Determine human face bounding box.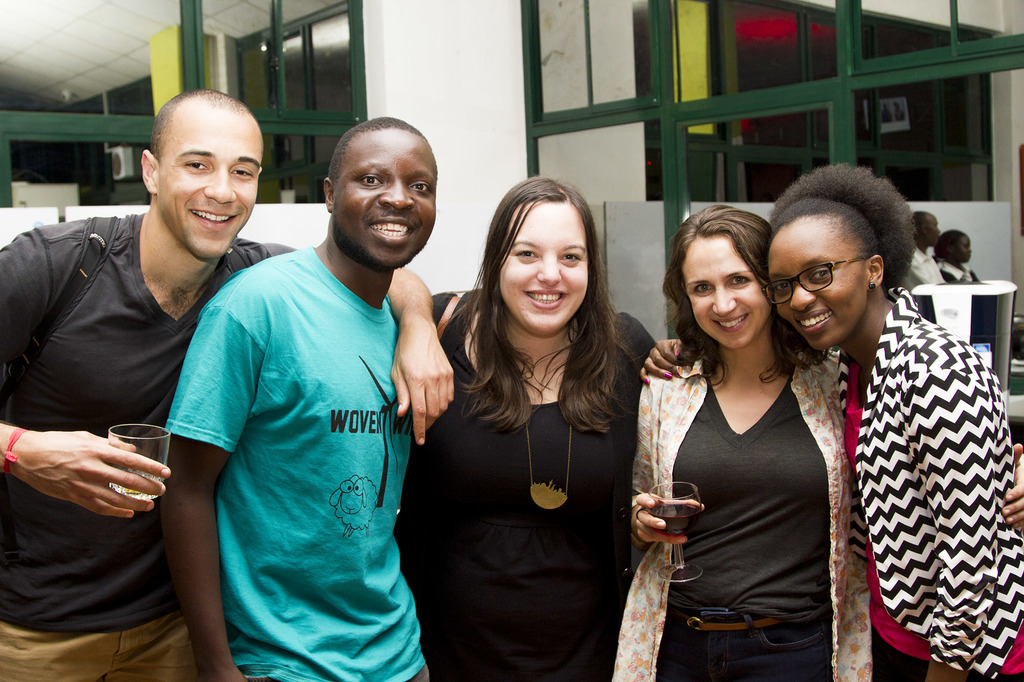
Determined: bbox=[681, 232, 772, 351].
